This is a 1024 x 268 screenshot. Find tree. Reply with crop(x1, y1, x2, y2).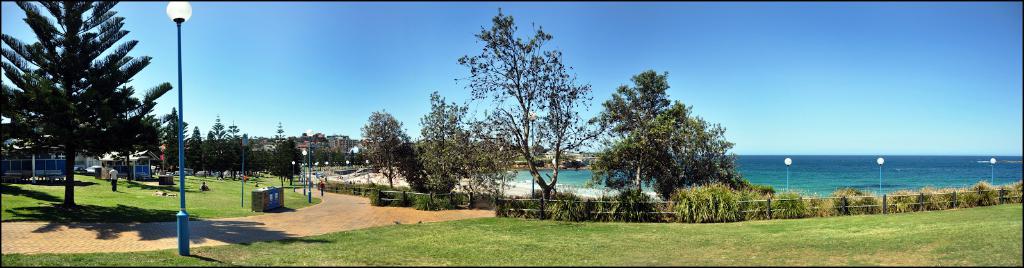
crop(0, 0, 170, 210).
